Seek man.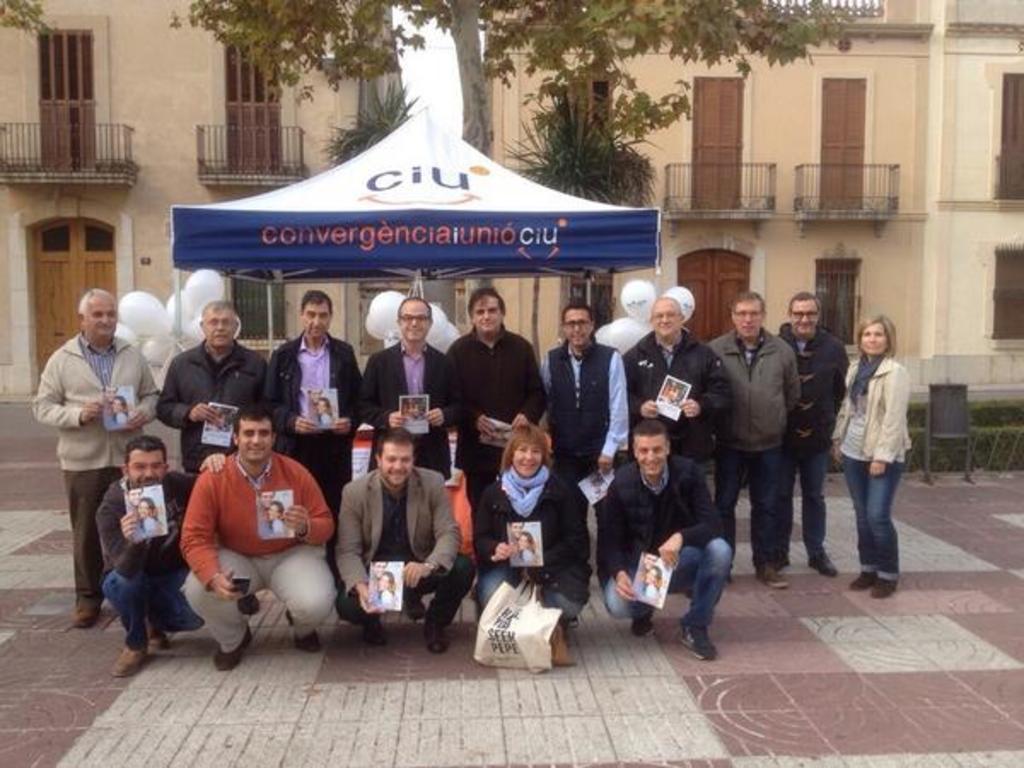
bbox=(362, 292, 449, 461).
